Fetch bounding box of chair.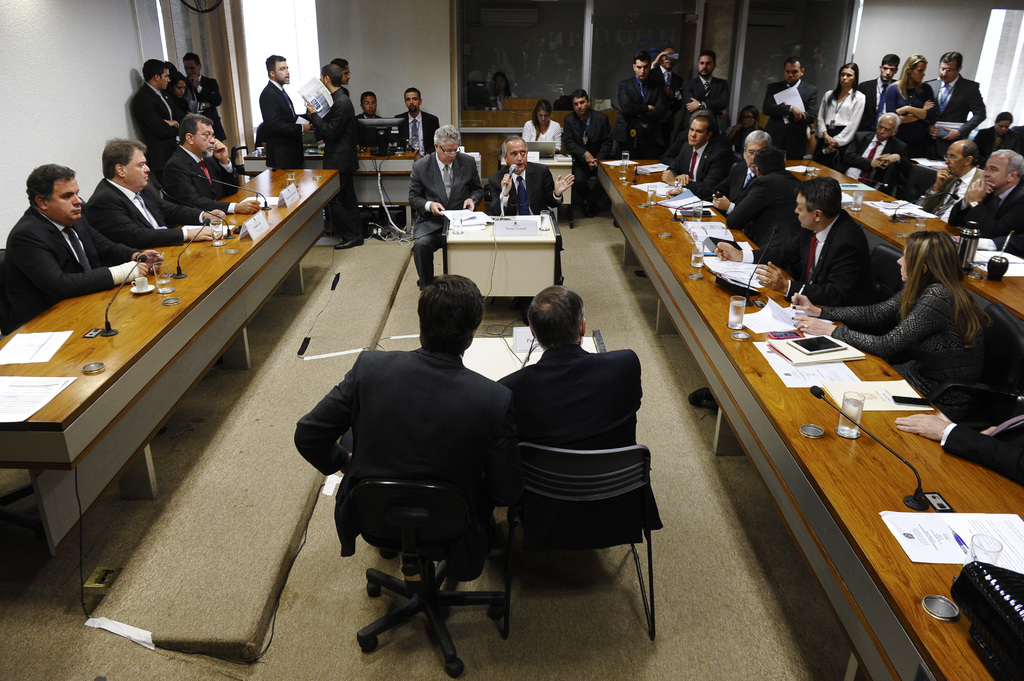
Bbox: l=868, t=246, r=911, b=306.
